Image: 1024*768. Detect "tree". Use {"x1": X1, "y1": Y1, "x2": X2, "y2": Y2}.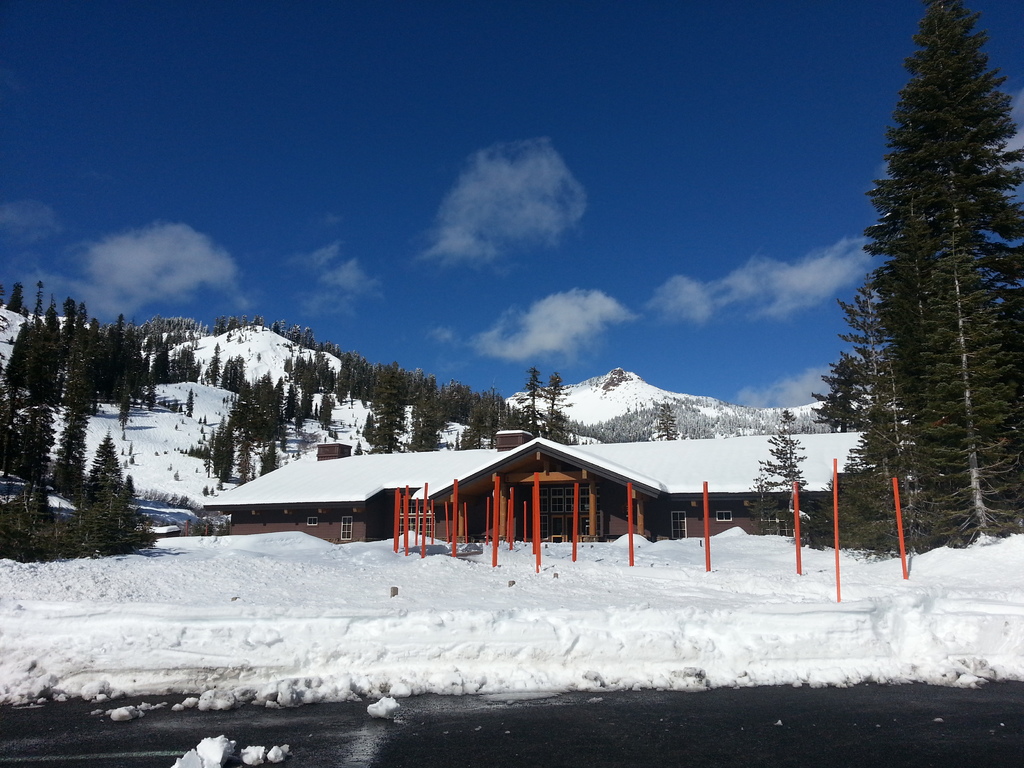
{"x1": 752, "y1": 408, "x2": 809, "y2": 533}.
